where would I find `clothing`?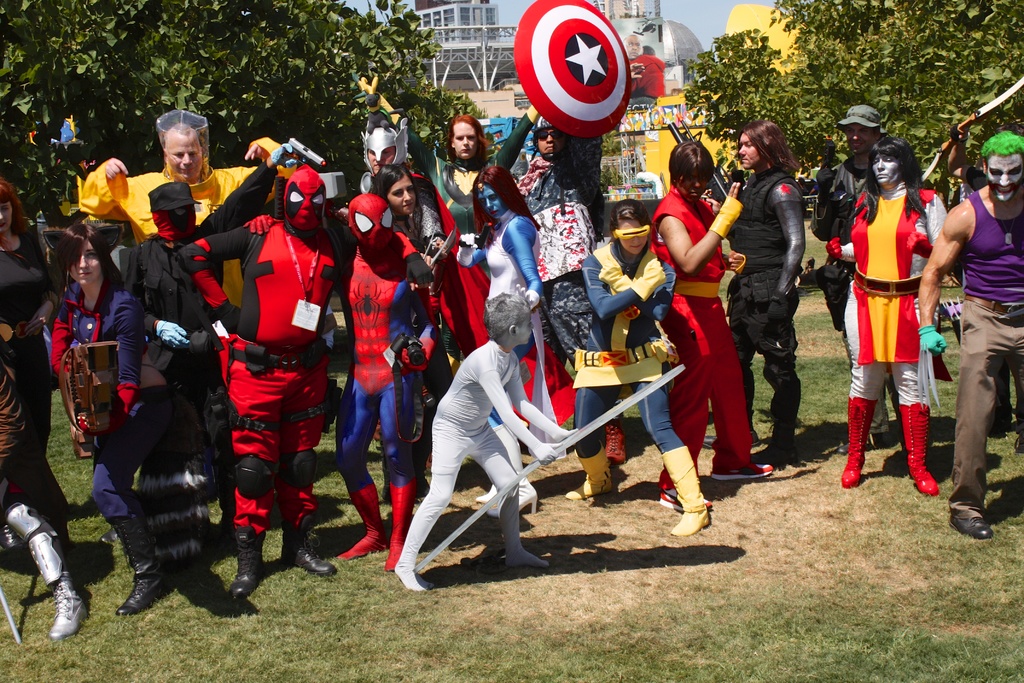
At x1=942 y1=189 x2=1023 y2=507.
